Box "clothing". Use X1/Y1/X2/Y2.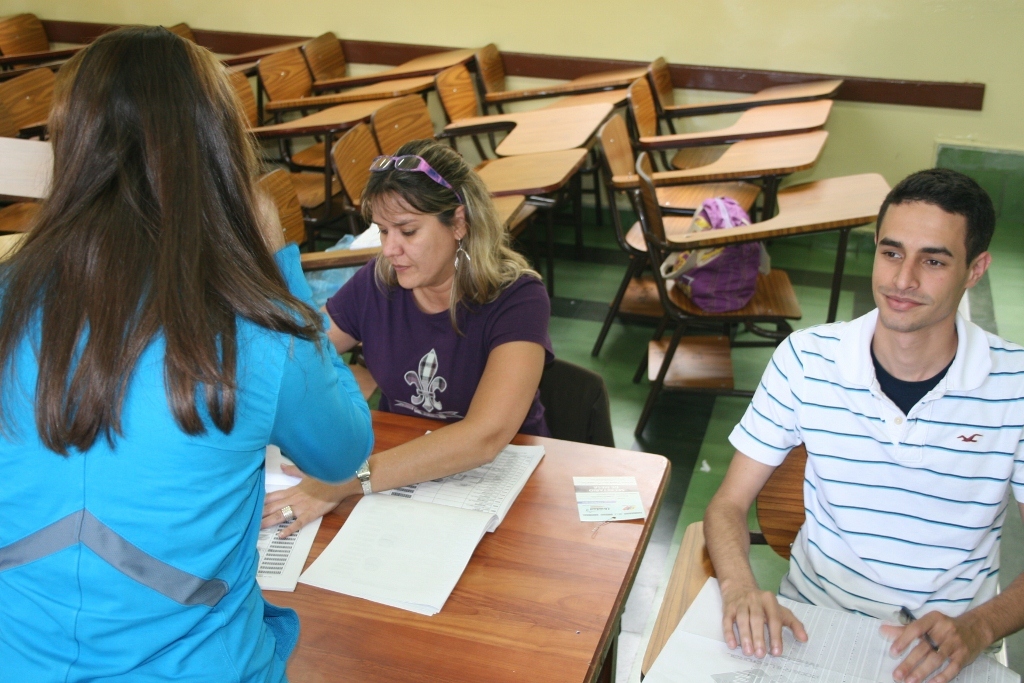
0/248/374/682.
